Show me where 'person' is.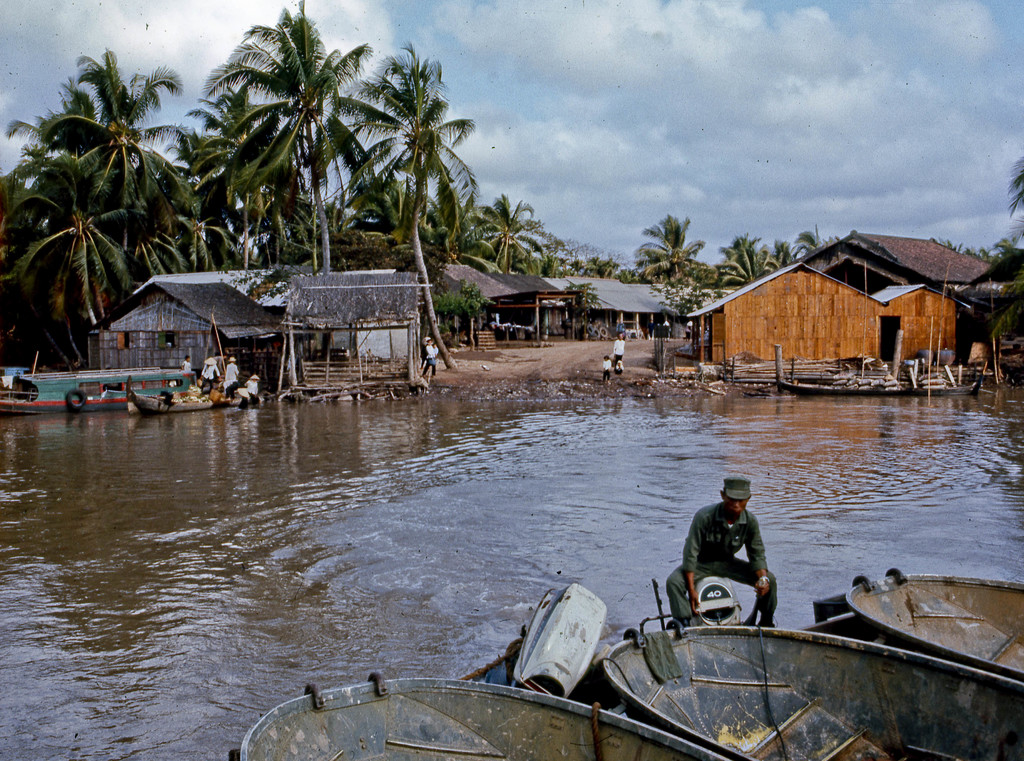
'person' is at {"left": 598, "top": 353, "right": 615, "bottom": 383}.
